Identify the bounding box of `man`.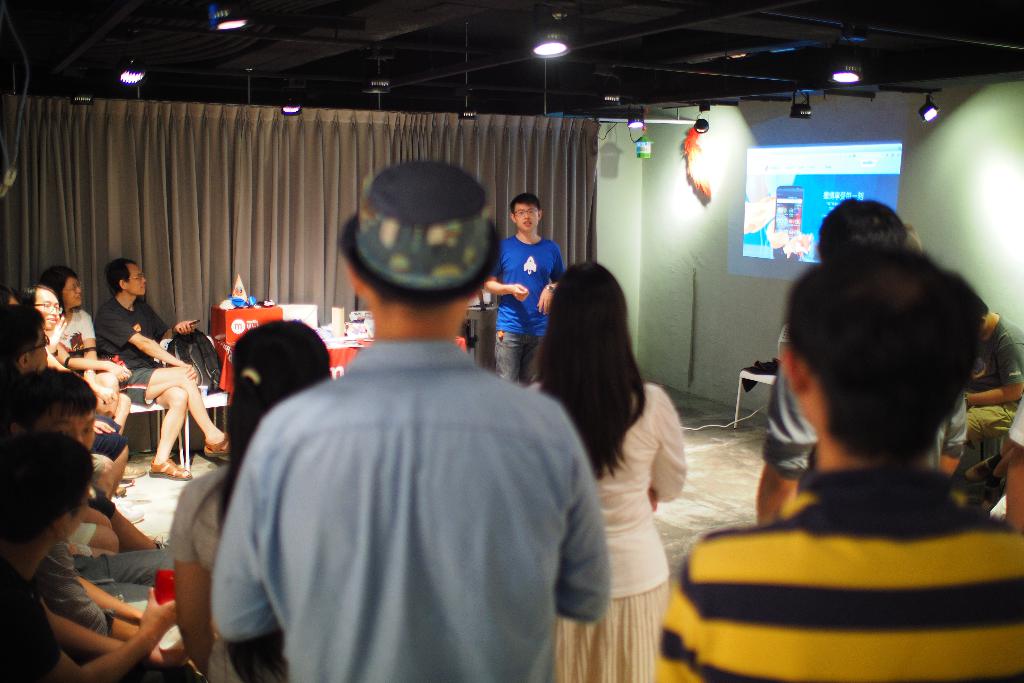
rect(94, 257, 234, 480).
